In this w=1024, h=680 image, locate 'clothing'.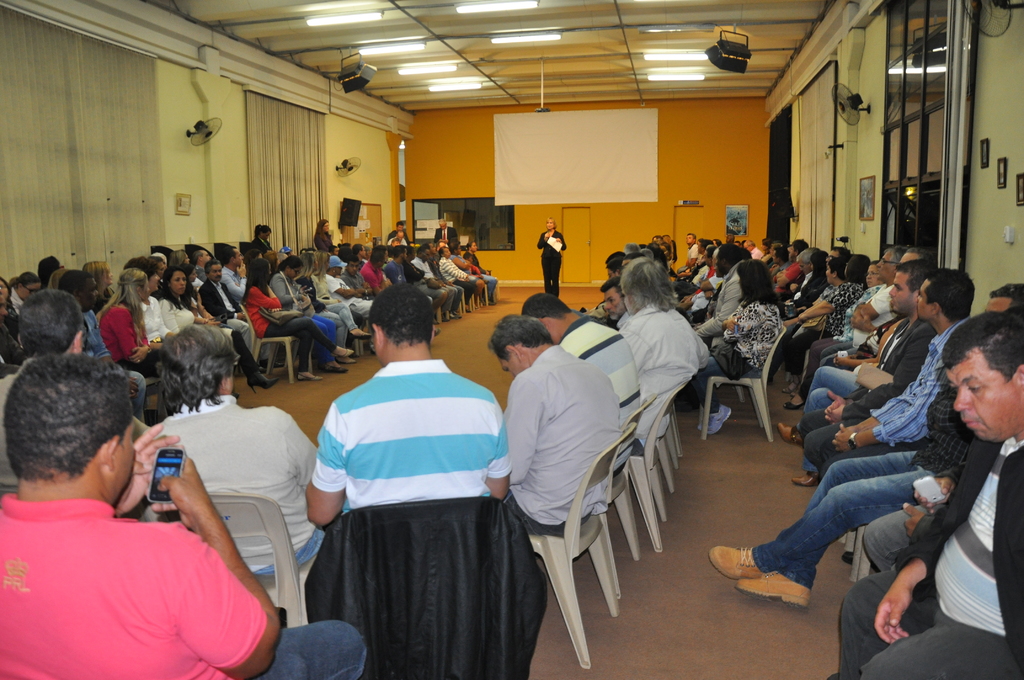
Bounding box: rect(303, 314, 340, 371).
